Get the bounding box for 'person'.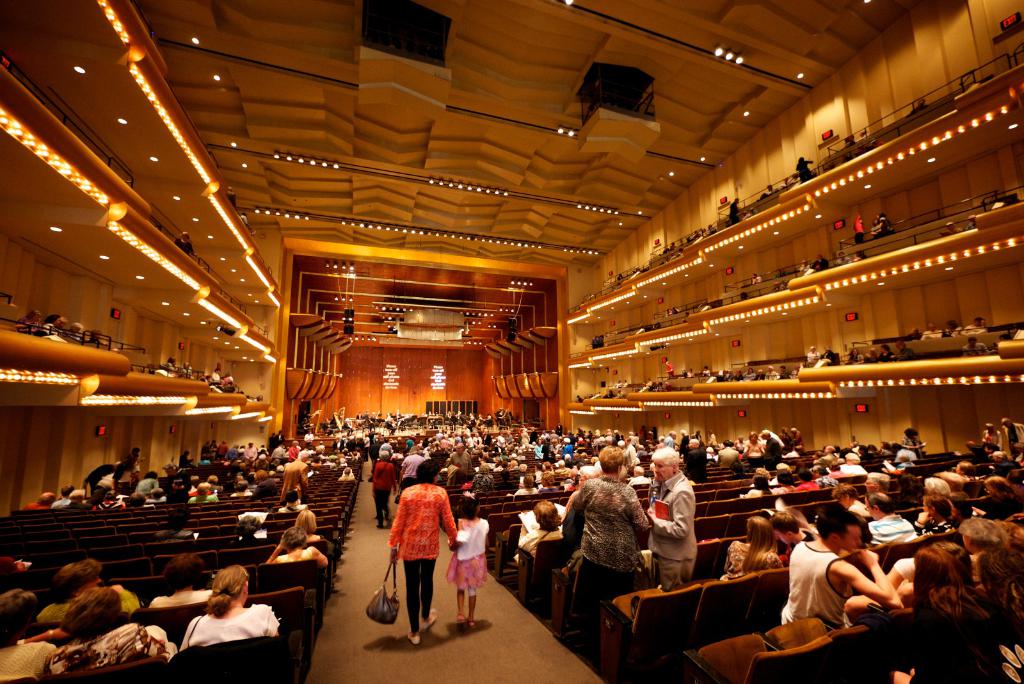
(132,447,144,478).
